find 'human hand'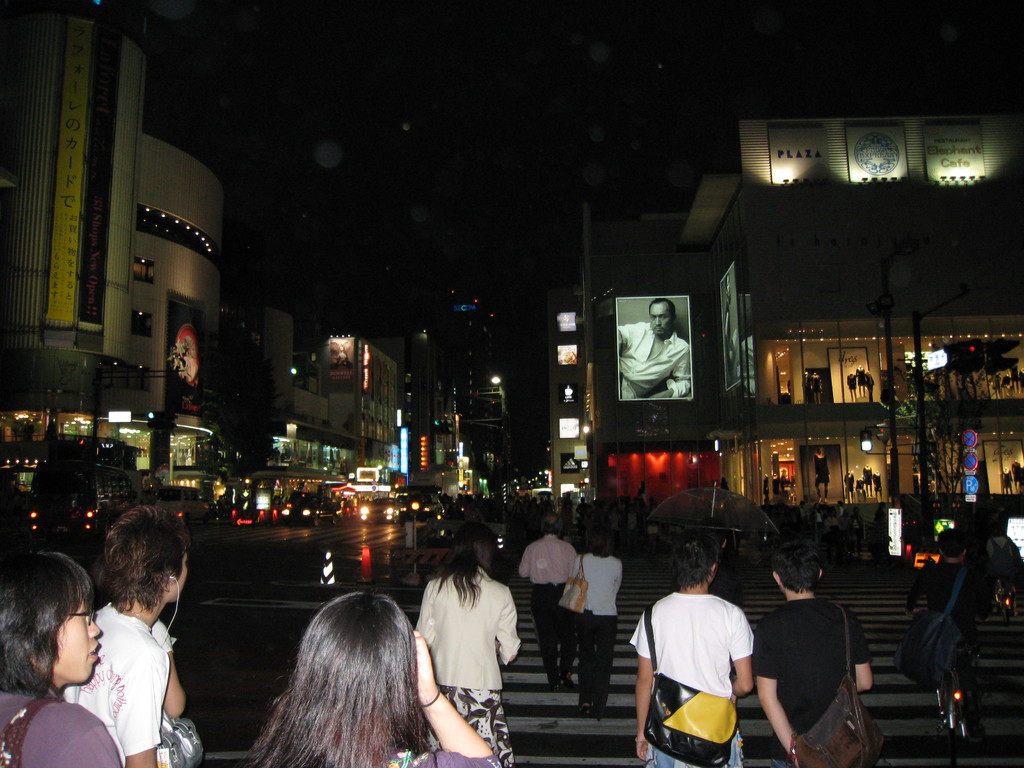
(812,468,820,479)
